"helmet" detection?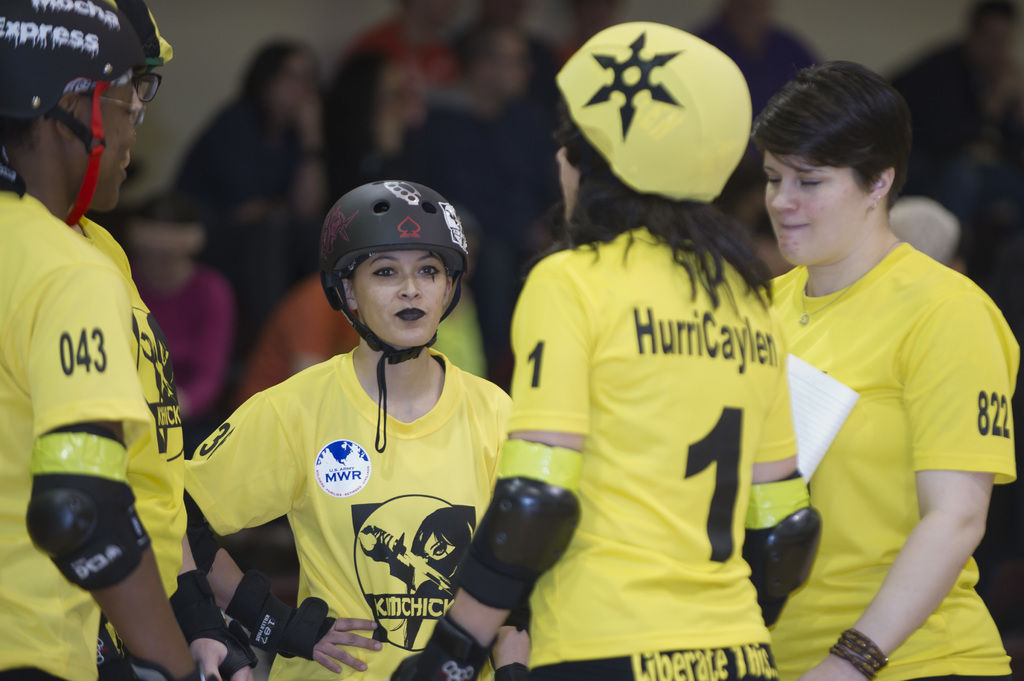
box(318, 182, 481, 452)
